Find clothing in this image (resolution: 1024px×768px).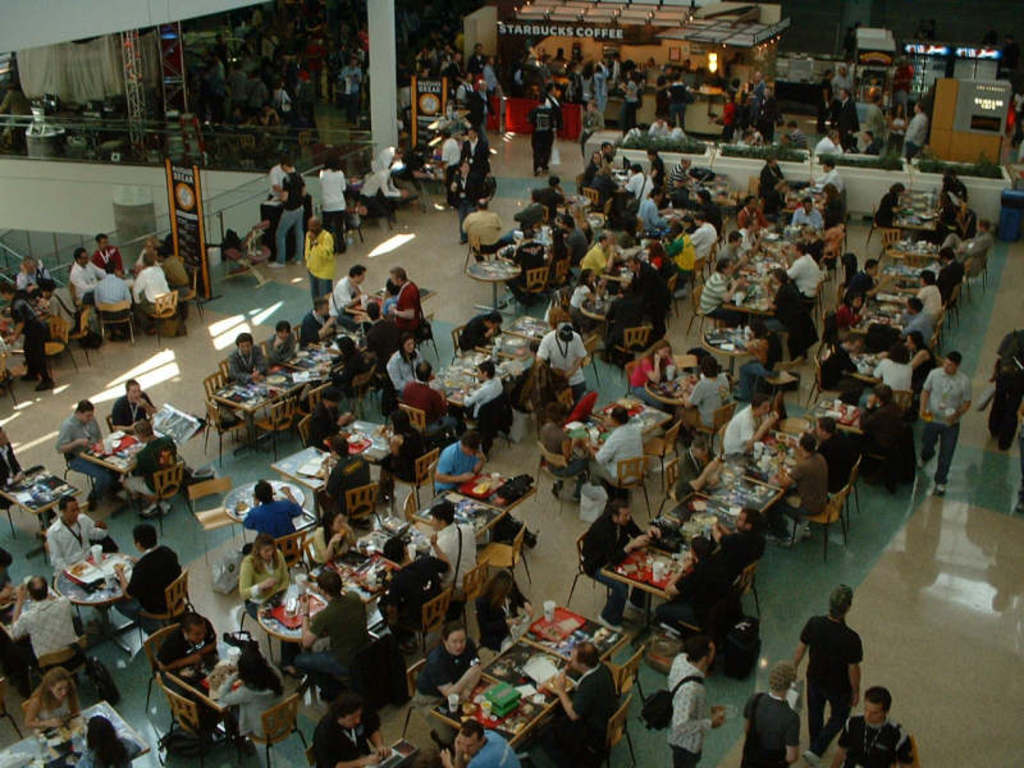
<bbox>791, 206, 823, 225</bbox>.
